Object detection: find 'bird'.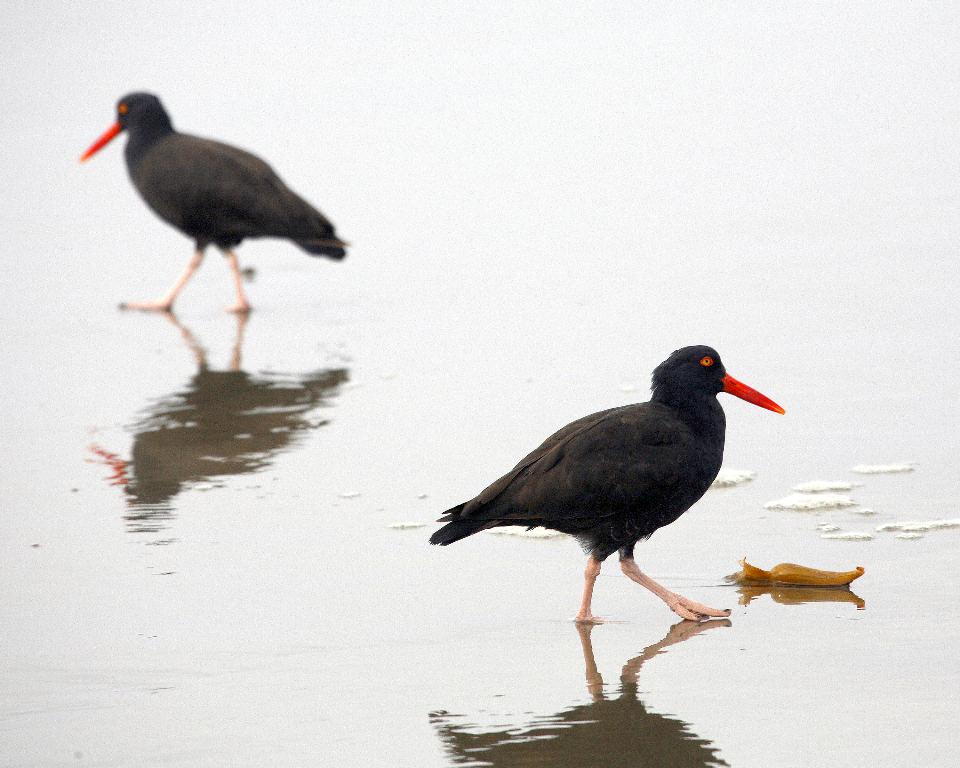
Rect(431, 357, 773, 657).
